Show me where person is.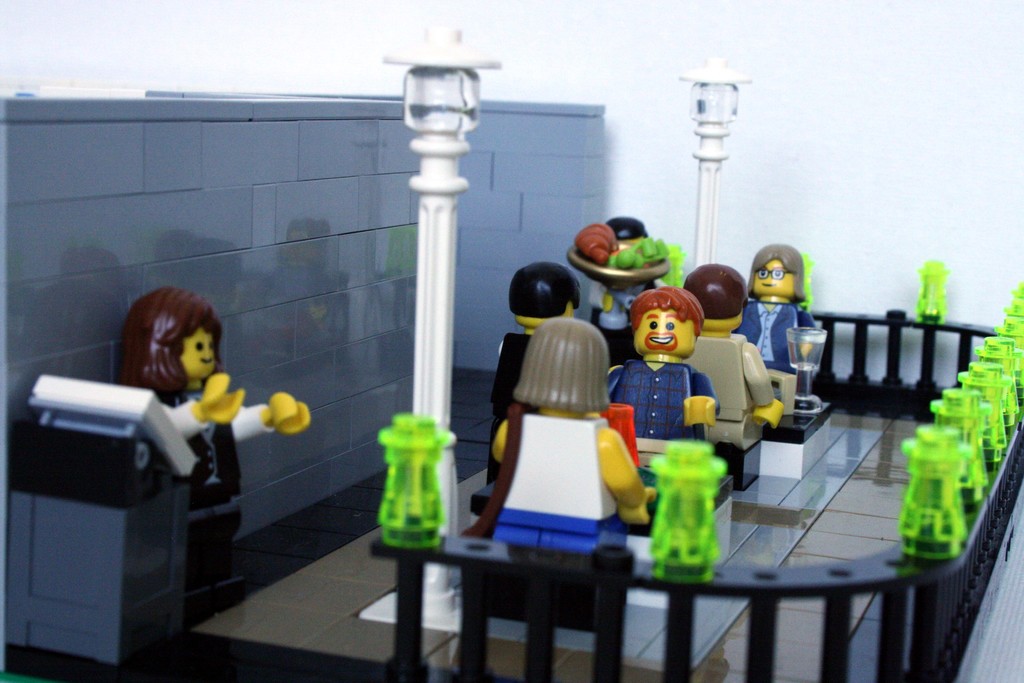
person is at detection(737, 247, 821, 408).
